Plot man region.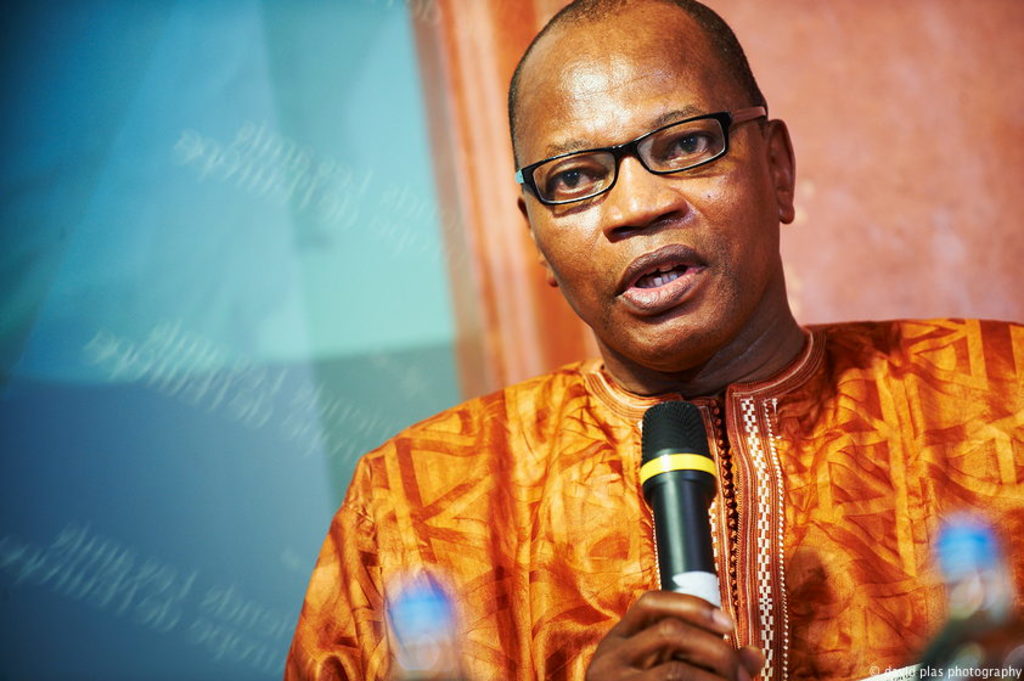
Plotted at Rect(240, 6, 989, 670).
